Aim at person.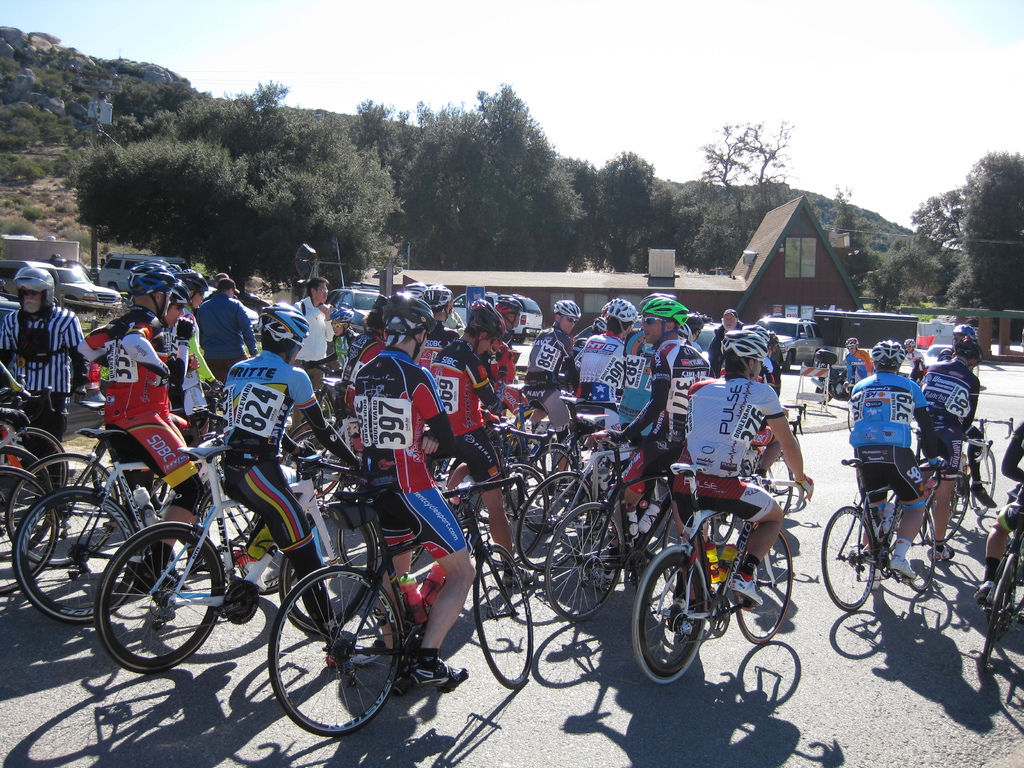
Aimed at box=[850, 344, 941, 584].
